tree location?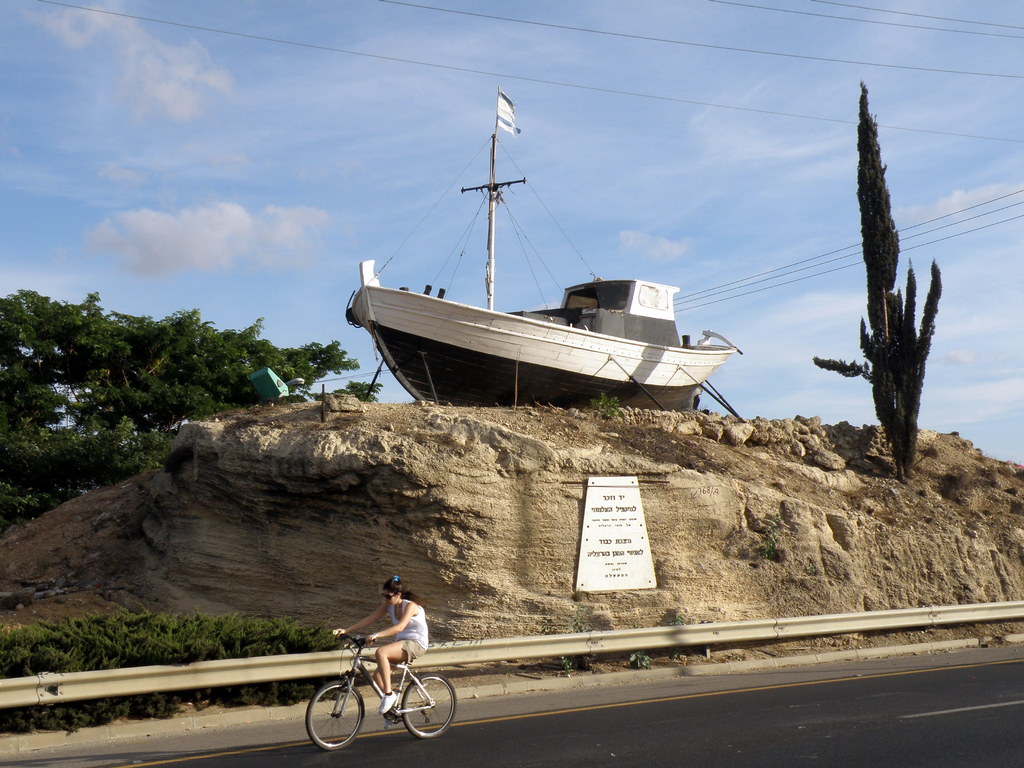
locate(0, 284, 384, 541)
